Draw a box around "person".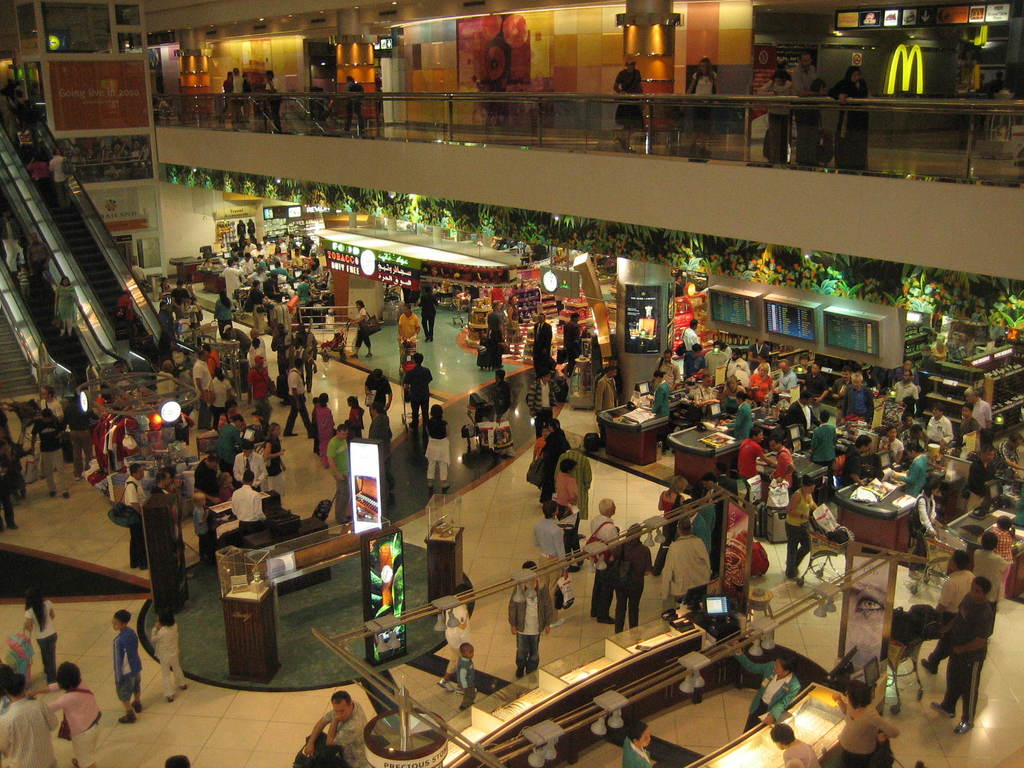
<region>455, 640, 477, 712</region>.
